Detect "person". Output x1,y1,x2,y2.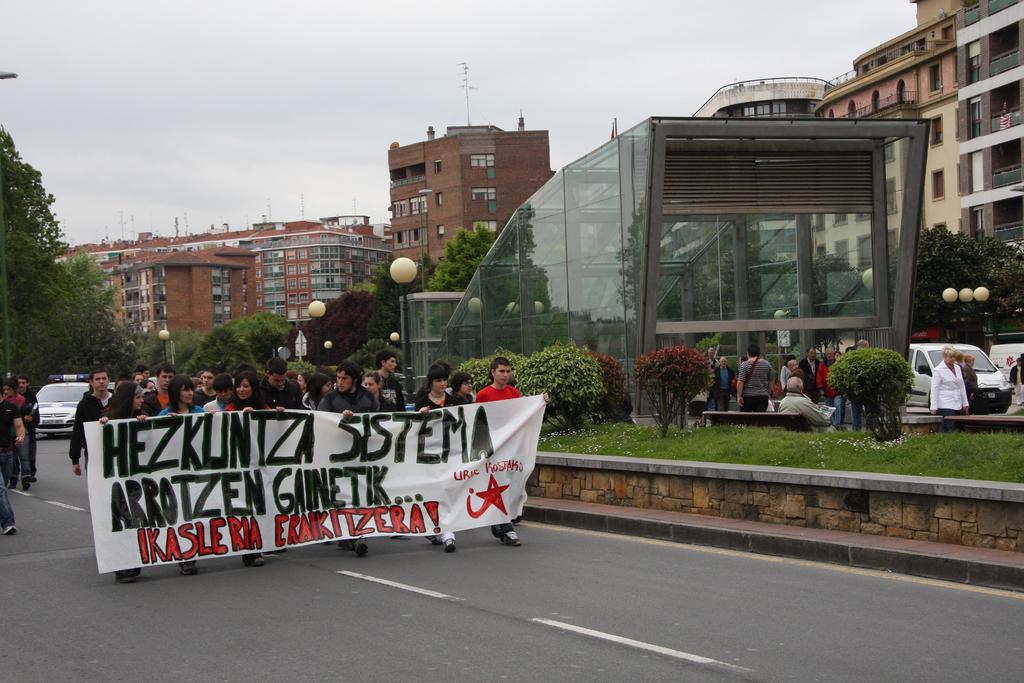
445,370,477,407.
